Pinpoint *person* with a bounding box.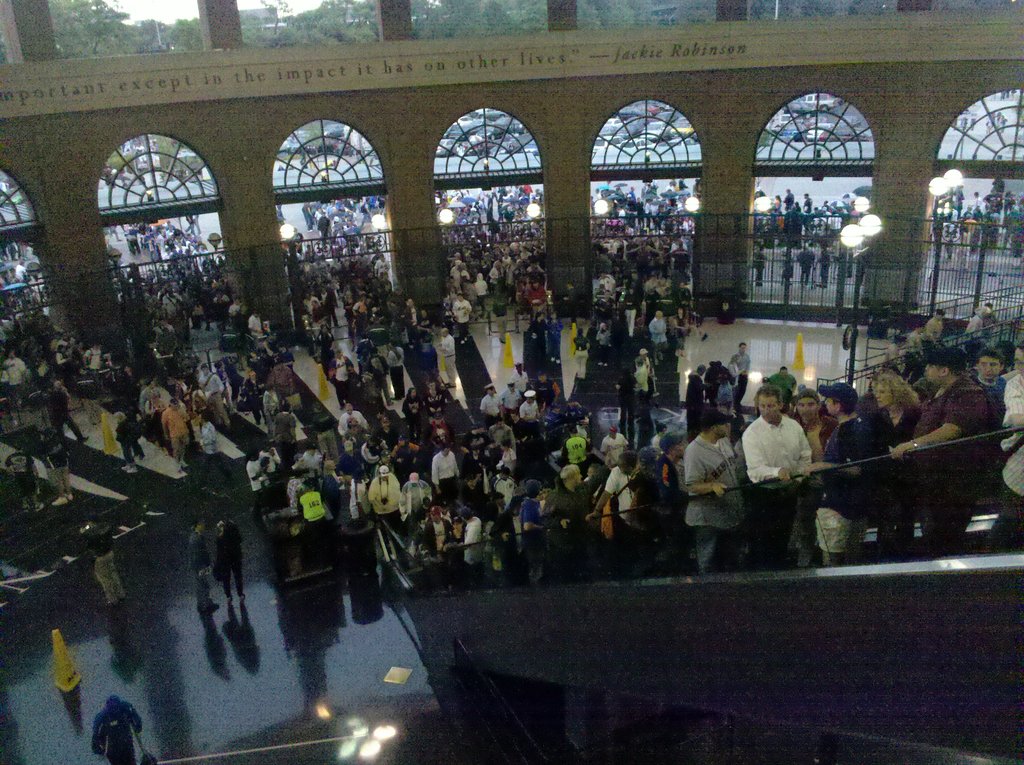
(x1=959, y1=303, x2=993, y2=353).
